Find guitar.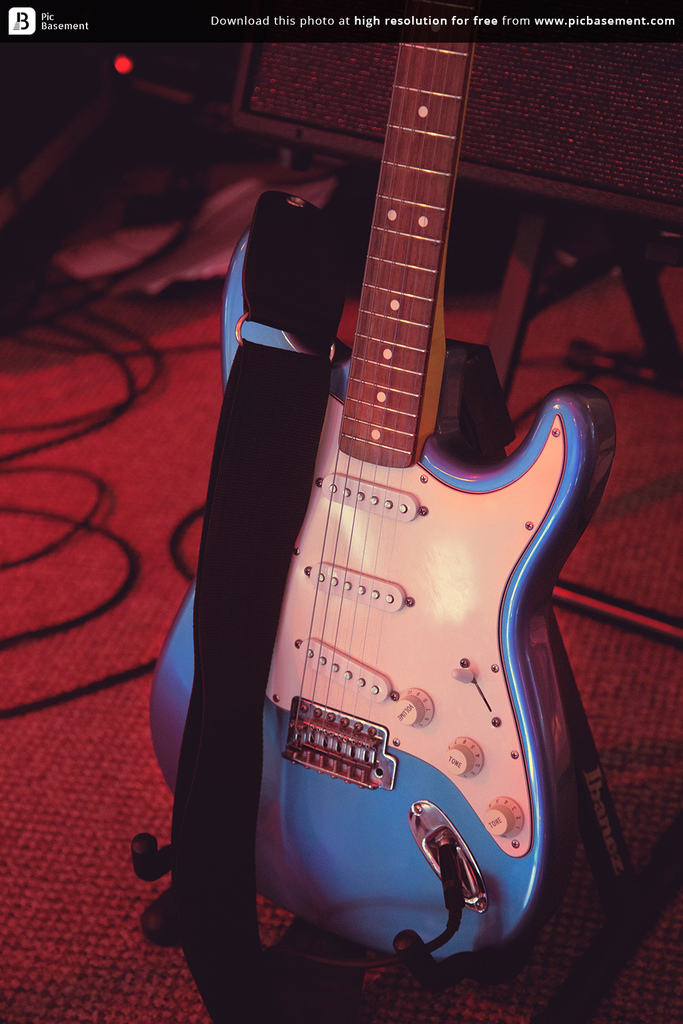
203,51,620,964.
